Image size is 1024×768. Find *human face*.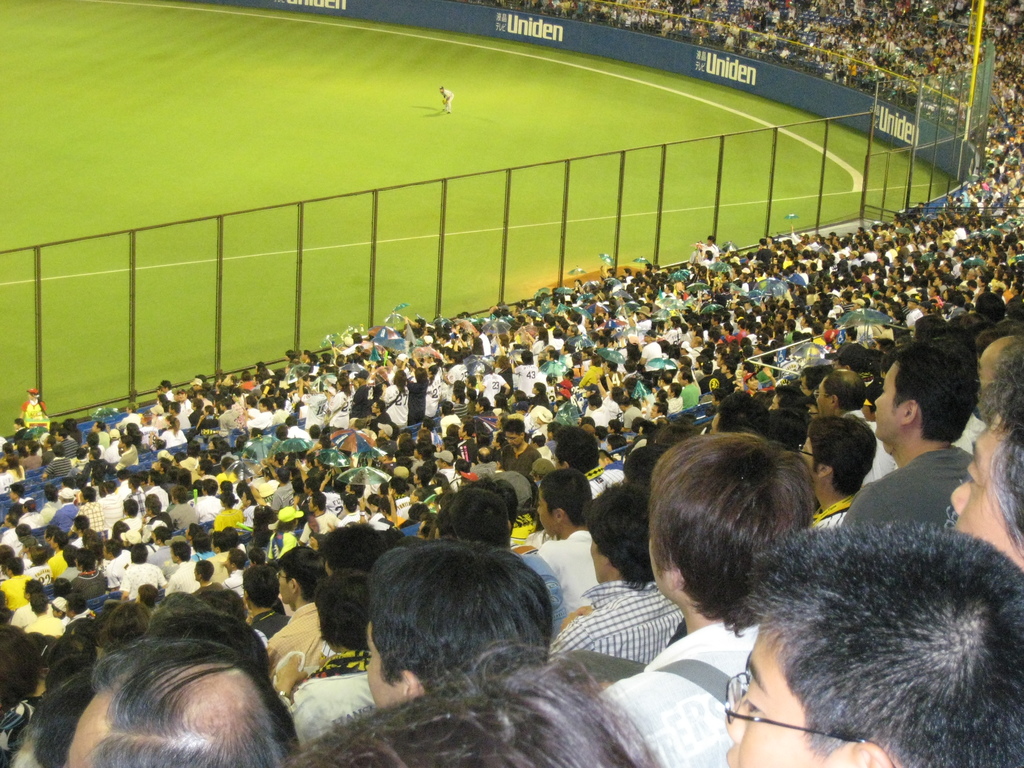
bbox=[278, 570, 292, 604].
